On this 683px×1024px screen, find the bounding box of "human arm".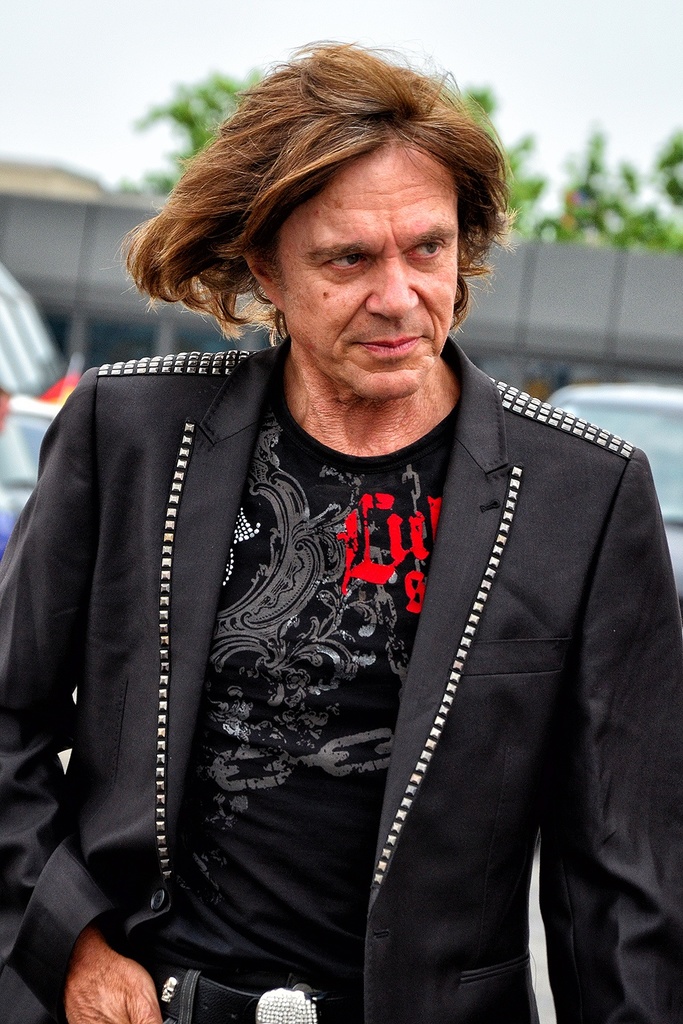
Bounding box: 533:449:682:1023.
